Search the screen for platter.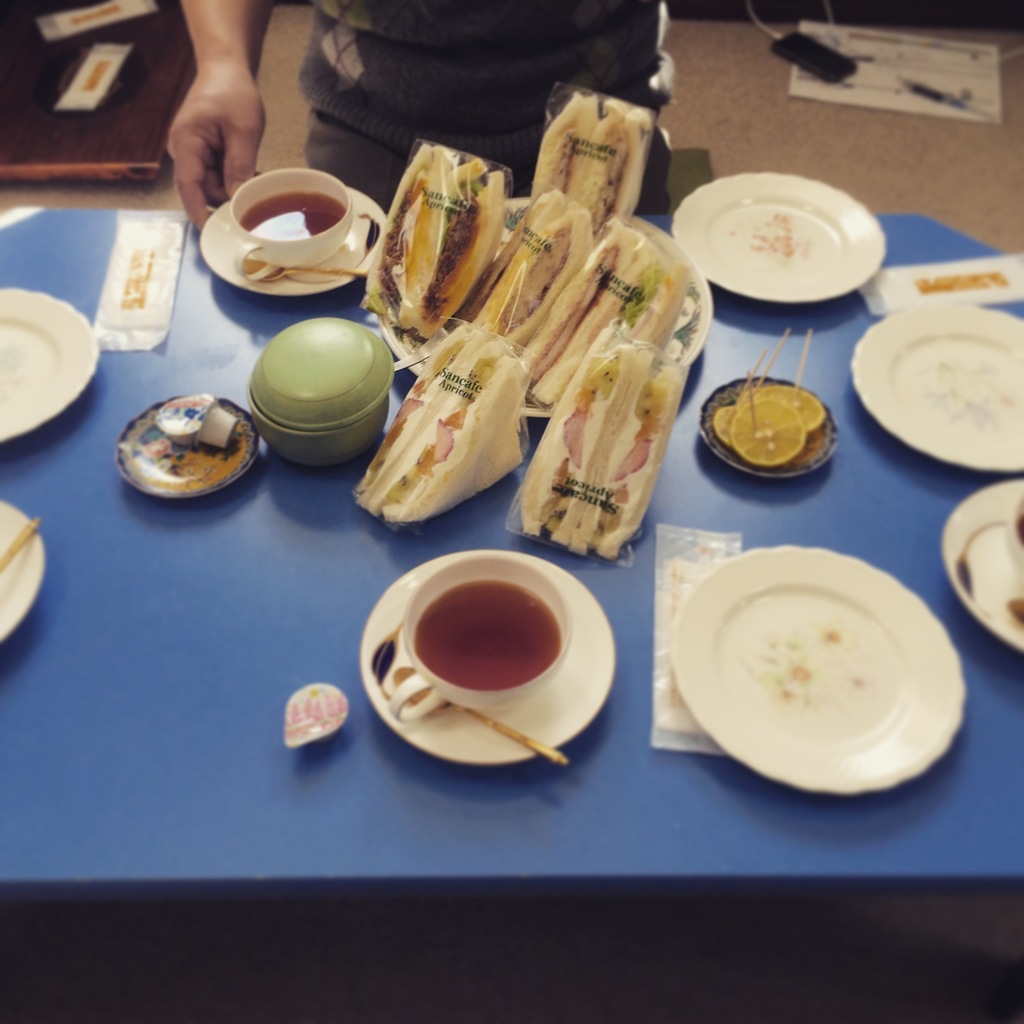
Found at <box>0,506,41,636</box>.
